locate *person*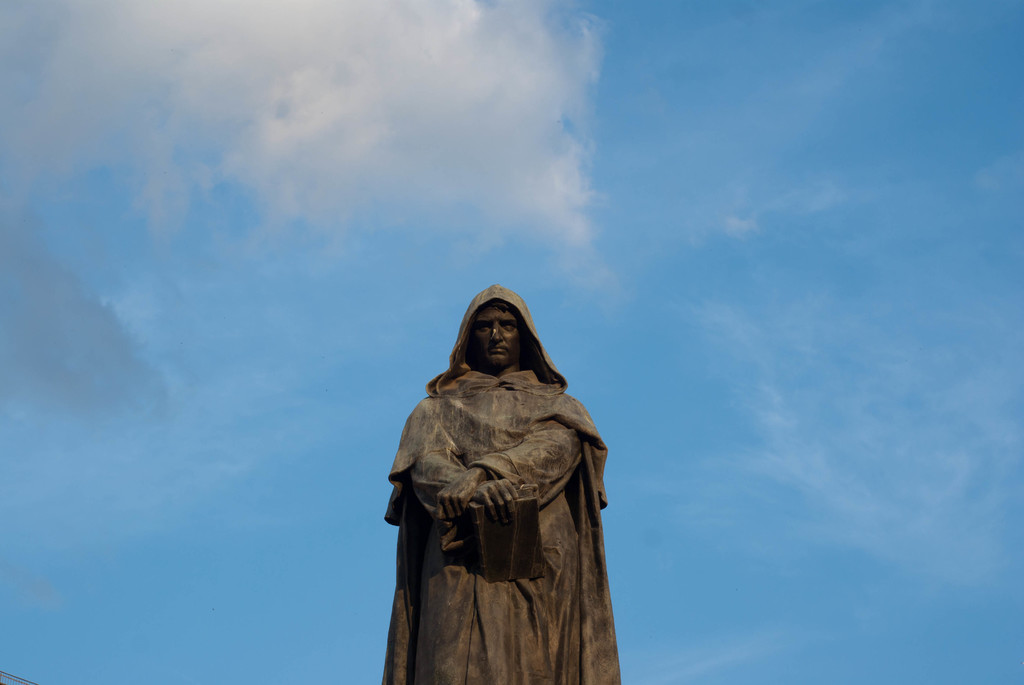
left=382, top=262, right=616, bottom=666
